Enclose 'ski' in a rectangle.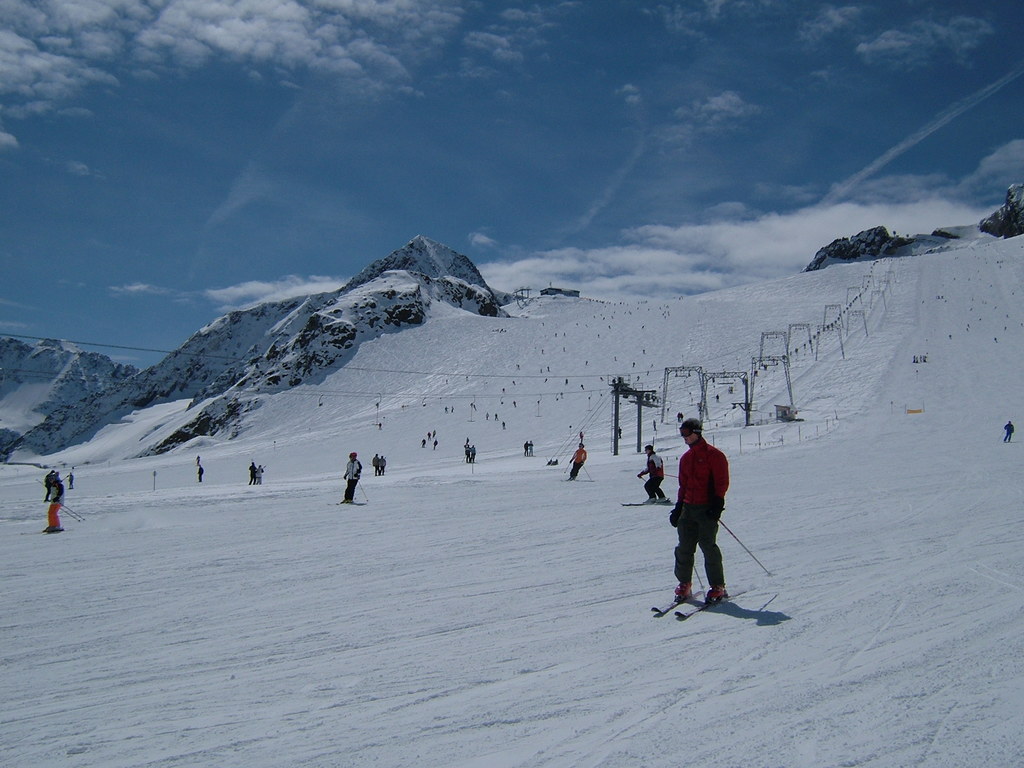
BBox(320, 502, 376, 504).
